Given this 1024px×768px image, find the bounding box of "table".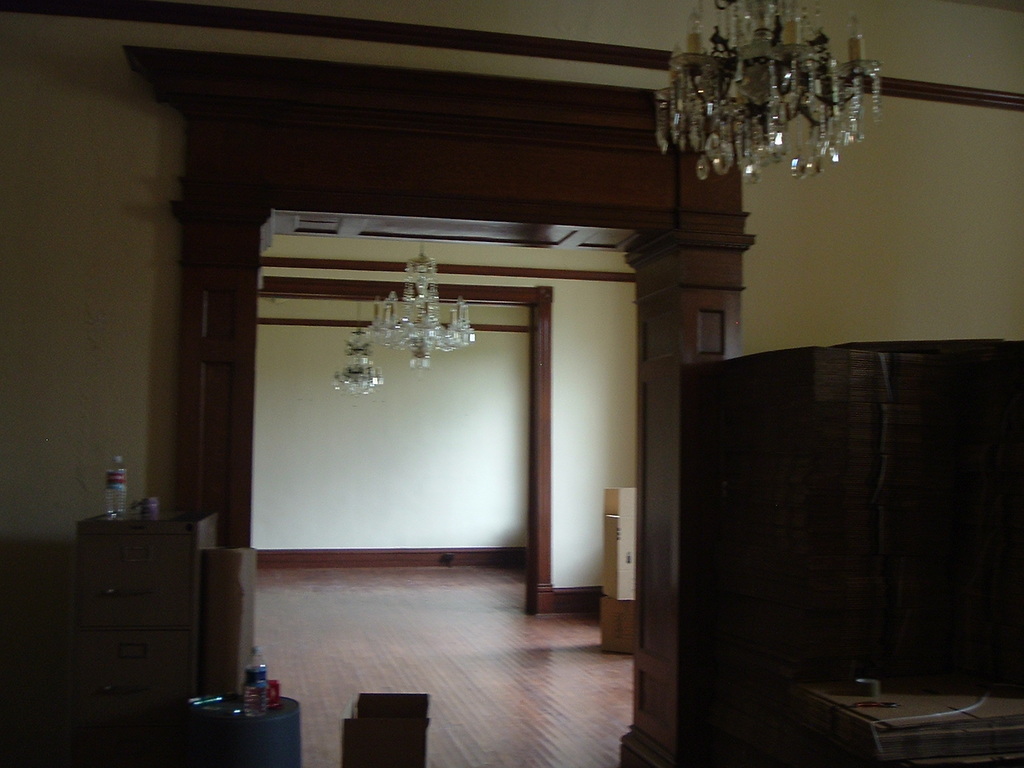
<region>791, 663, 1023, 767</region>.
